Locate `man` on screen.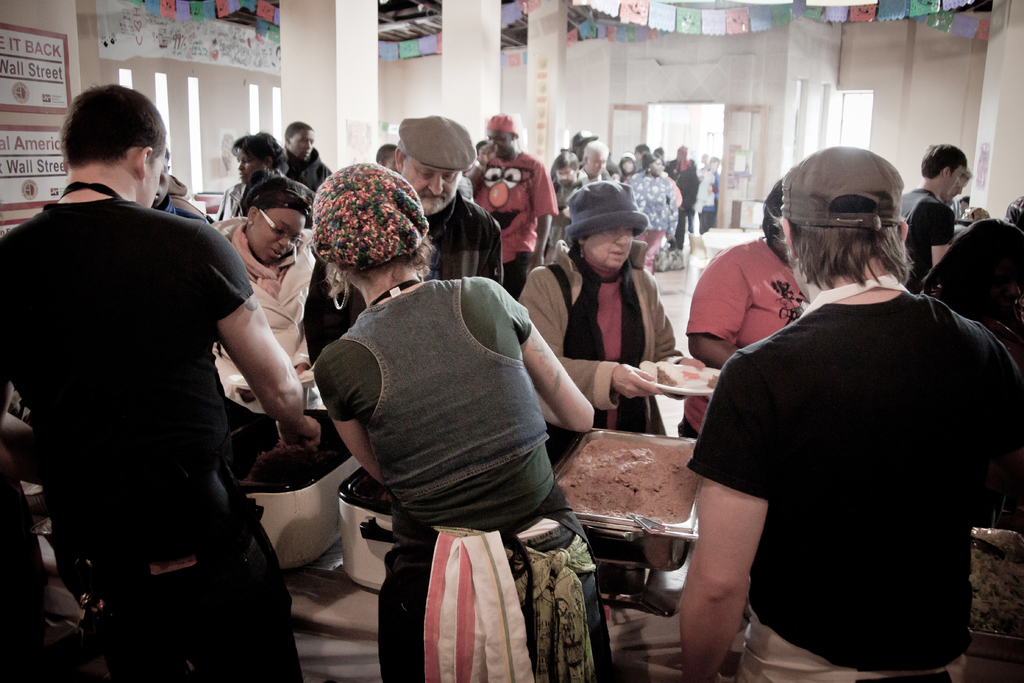
On screen at BBox(148, 141, 219, 222).
